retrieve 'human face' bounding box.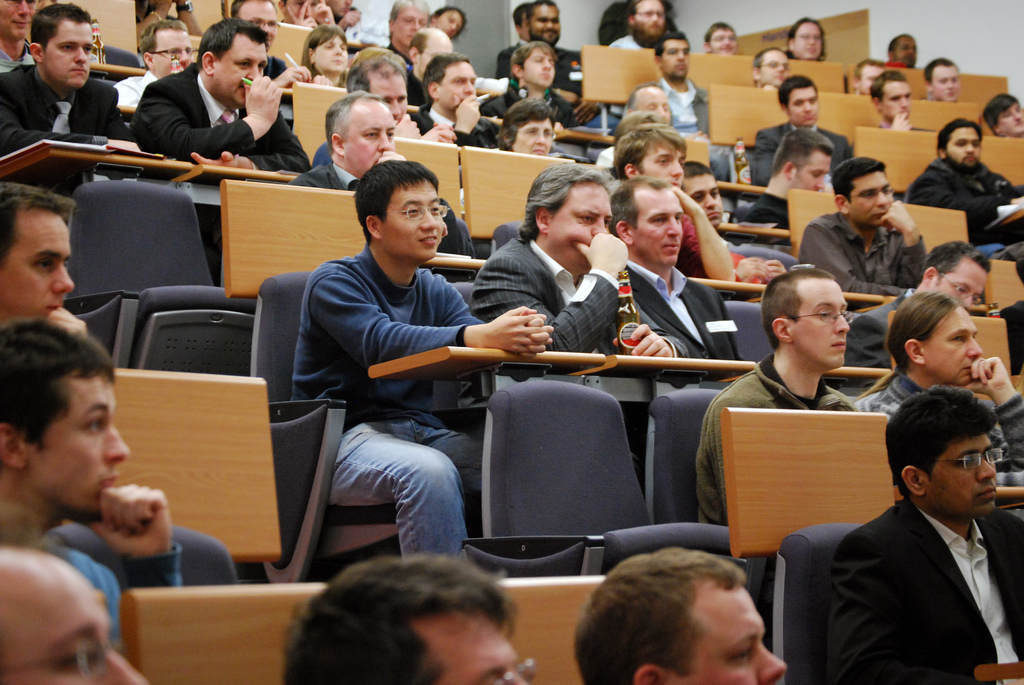
Bounding box: Rect(0, 211, 73, 321).
